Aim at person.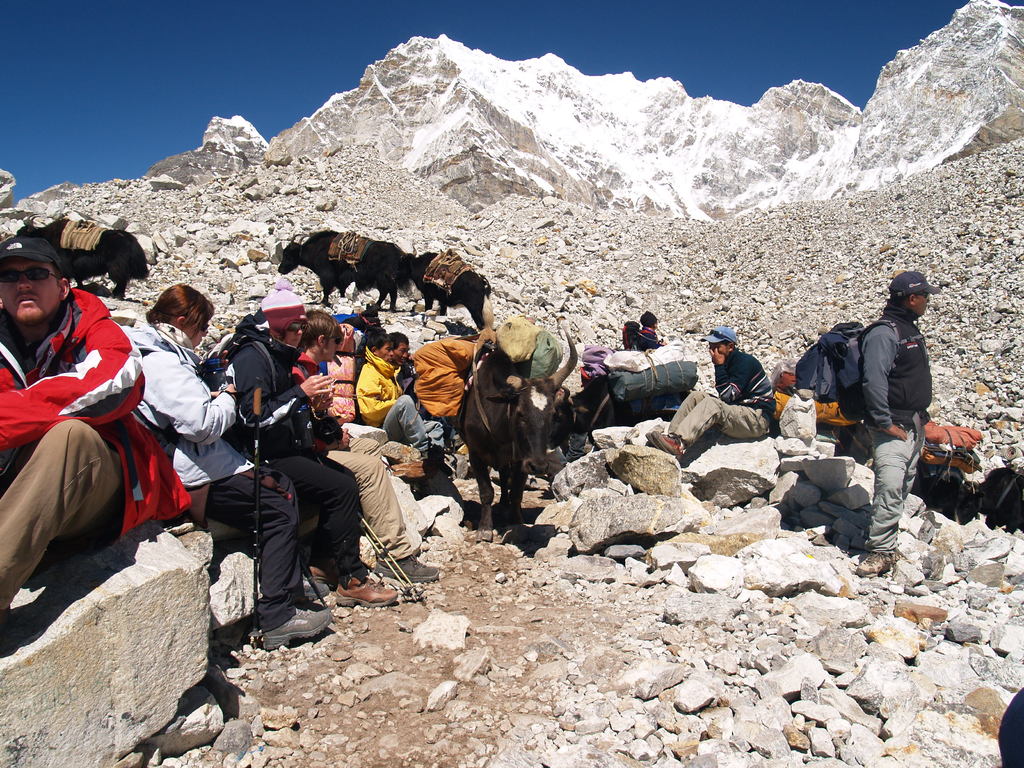
Aimed at 0:241:190:639.
